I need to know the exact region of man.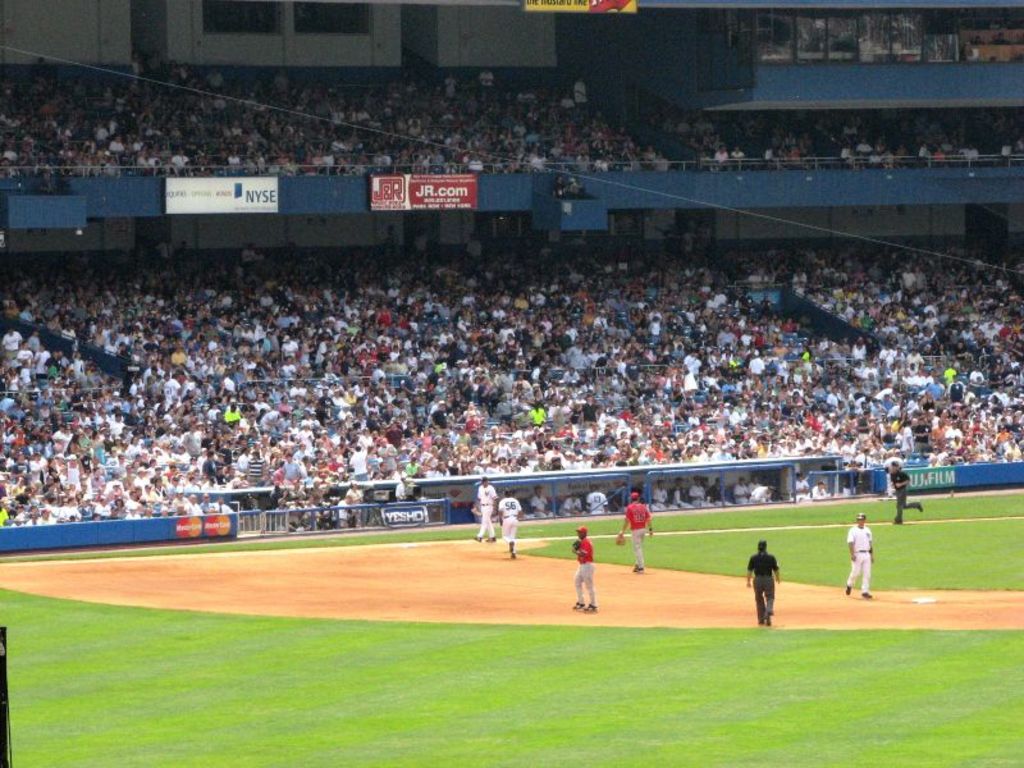
Region: 844/512/876/596.
